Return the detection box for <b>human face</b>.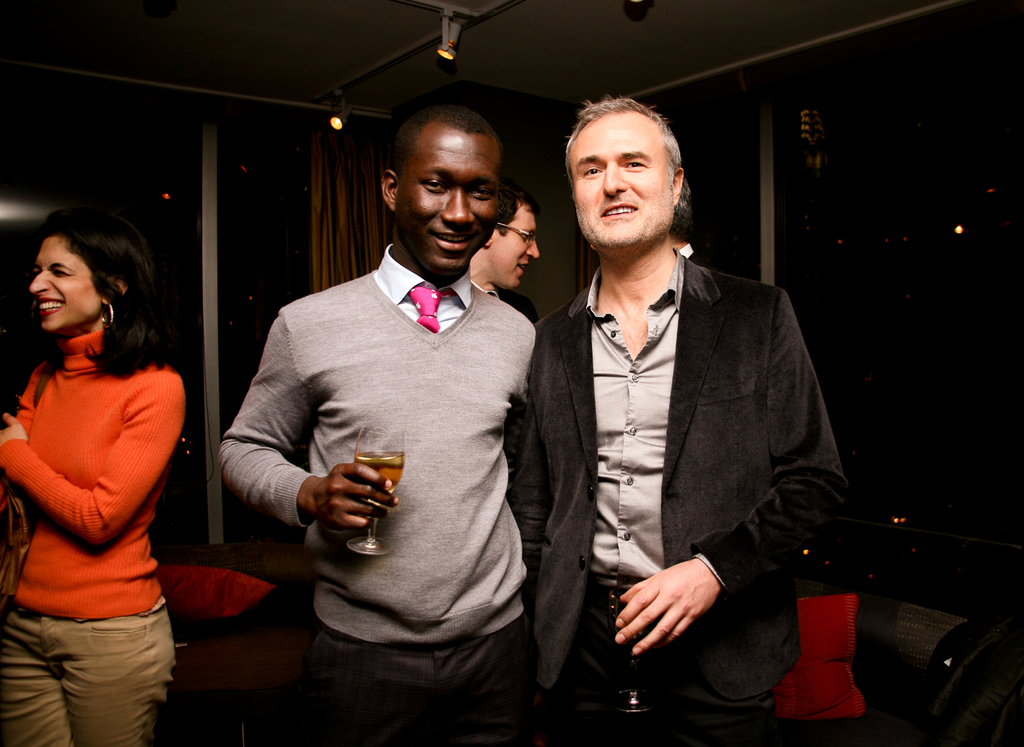
bbox(398, 131, 498, 268).
